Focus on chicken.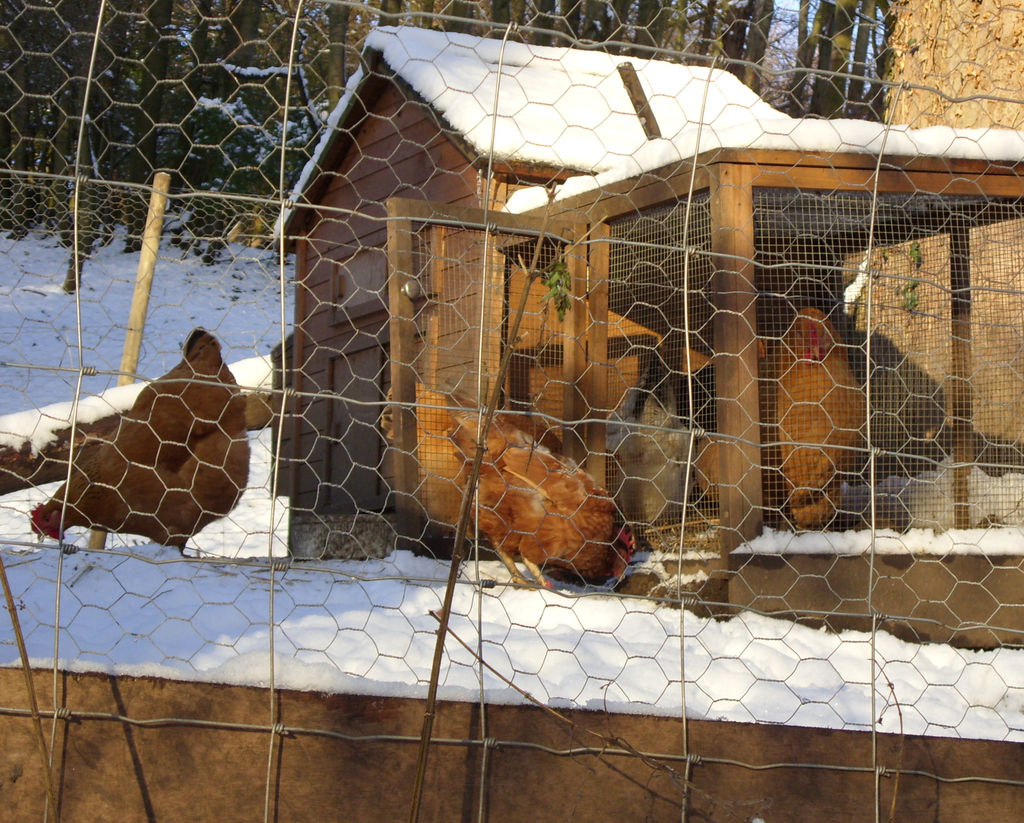
Focused at pyautogui.locateOnScreen(22, 316, 254, 549).
